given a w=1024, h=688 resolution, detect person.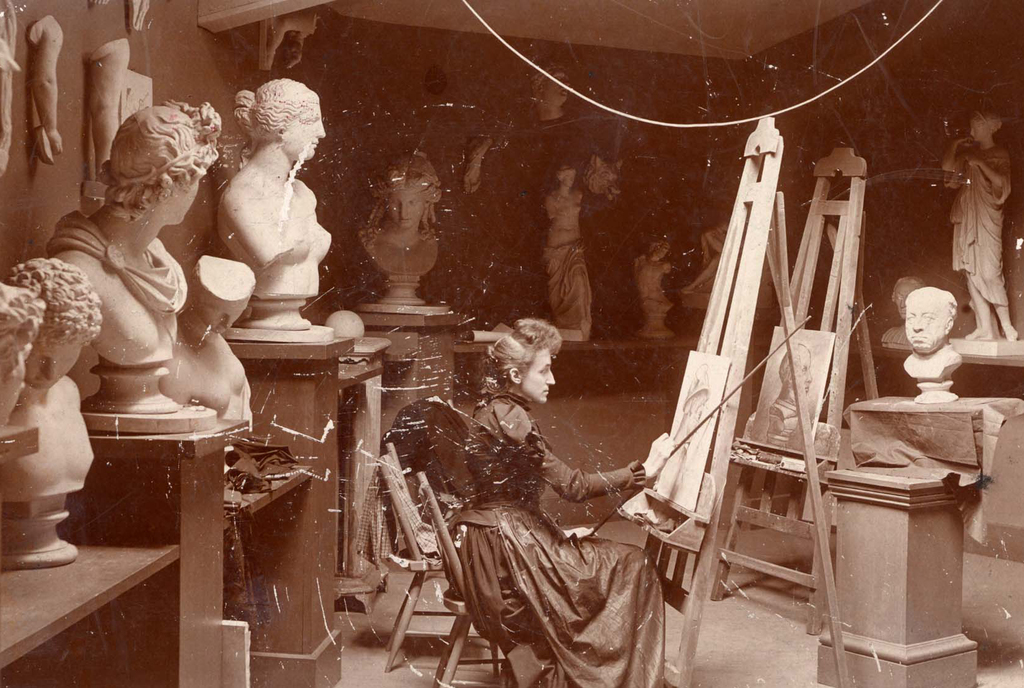
[x1=672, y1=361, x2=712, y2=452].
